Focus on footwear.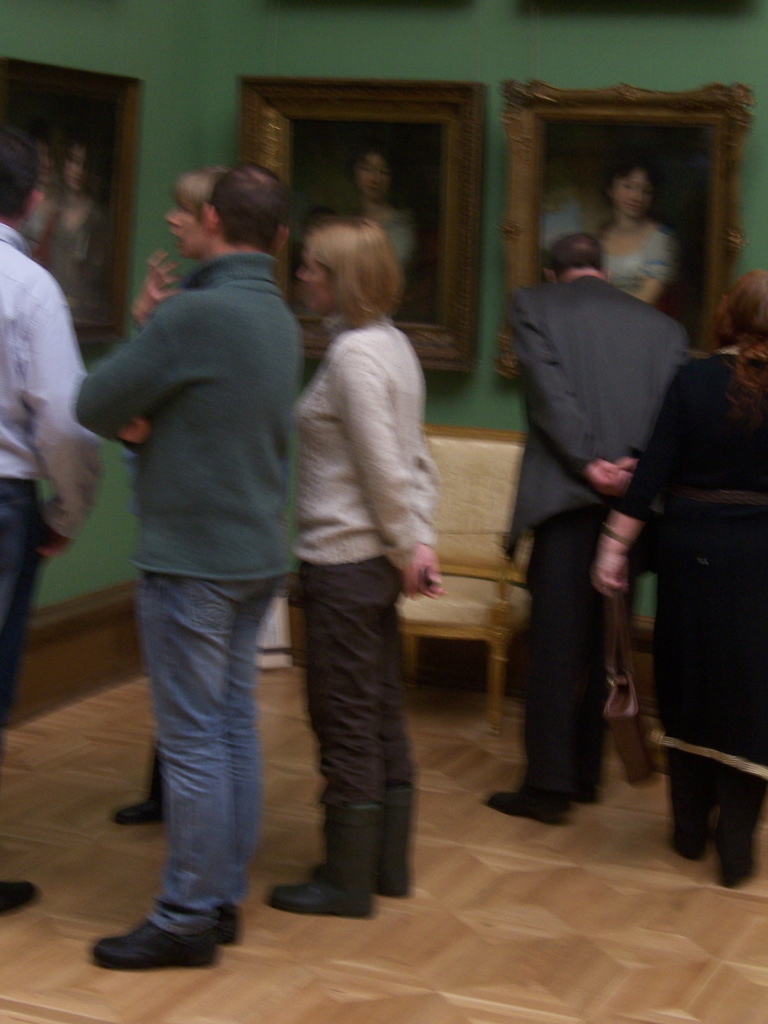
Focused at Rect(205, 900, 241, 943).
